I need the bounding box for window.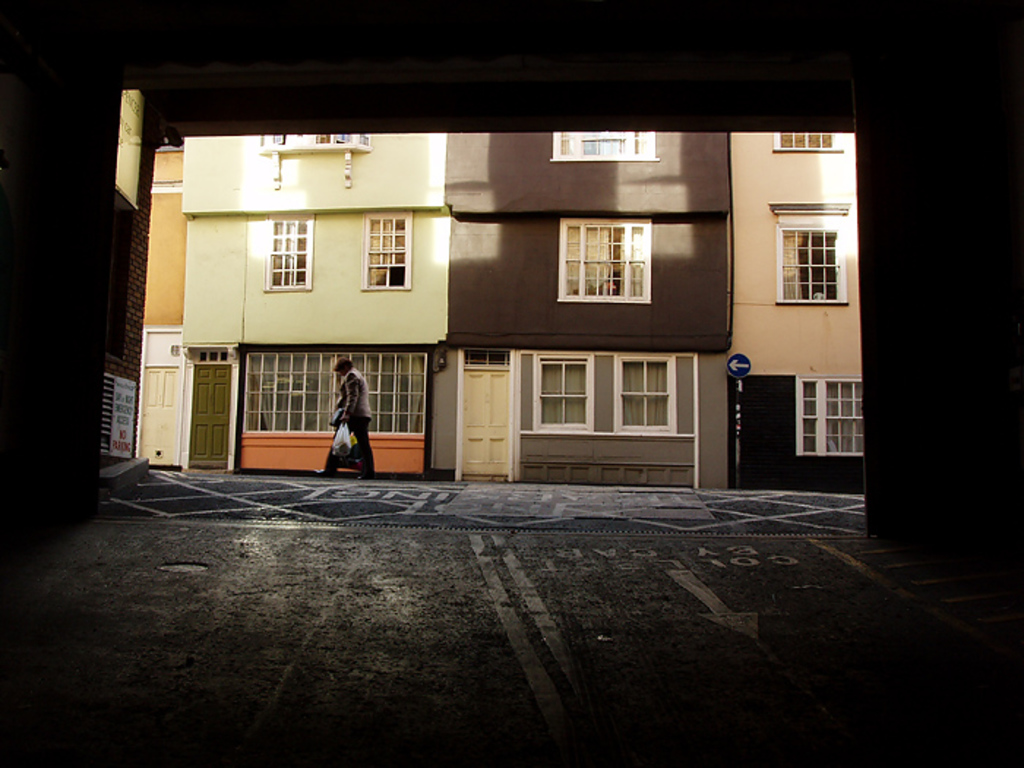
Here it is: [x1=528, y1=351, x2=606, y2=432].
